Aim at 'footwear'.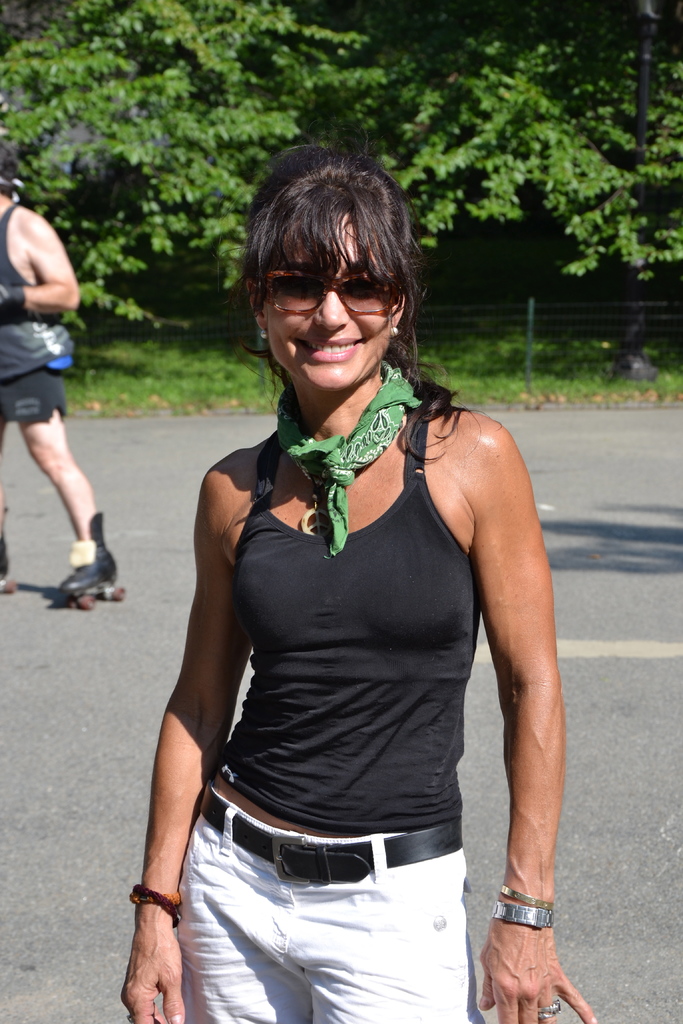
Aimed at locate(0, 513, 8, 583).
